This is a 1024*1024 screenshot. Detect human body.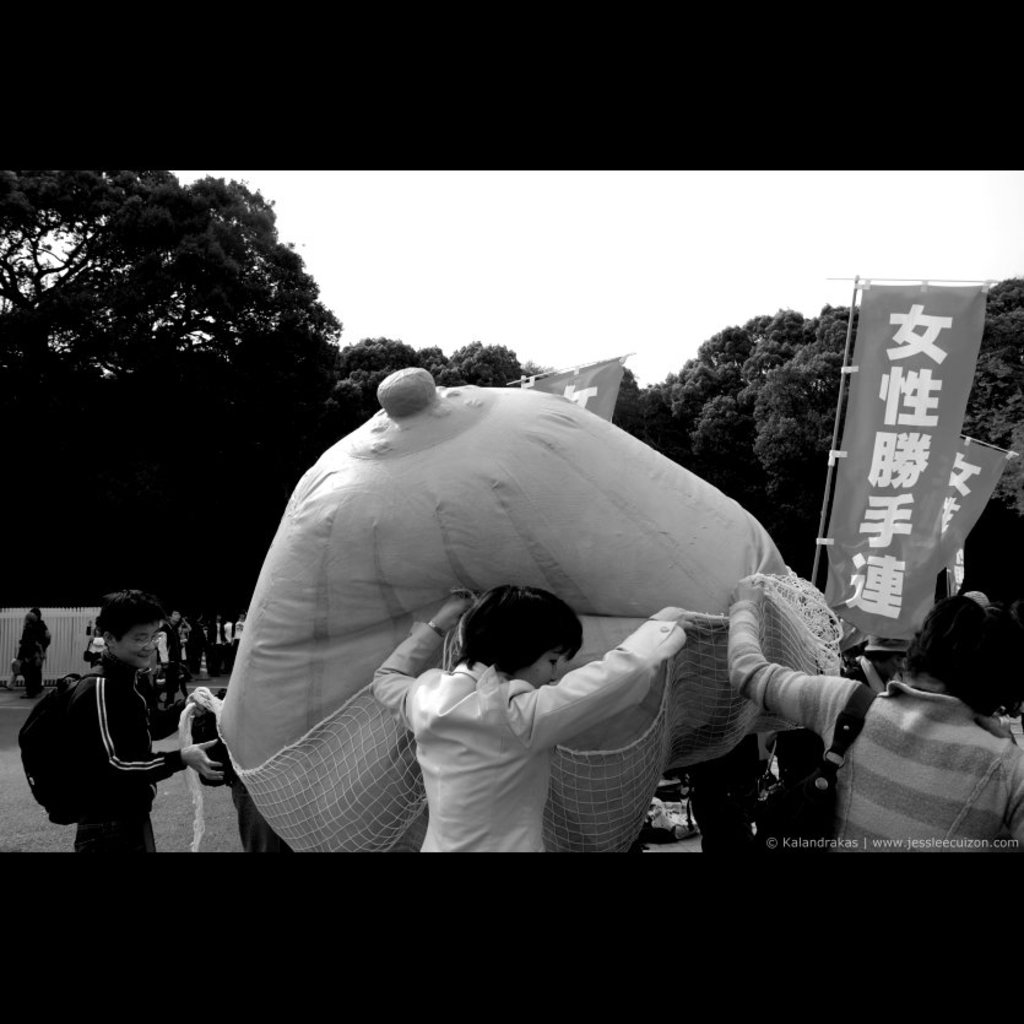
<bbox>23, 592, 206, 860</bbox>.
